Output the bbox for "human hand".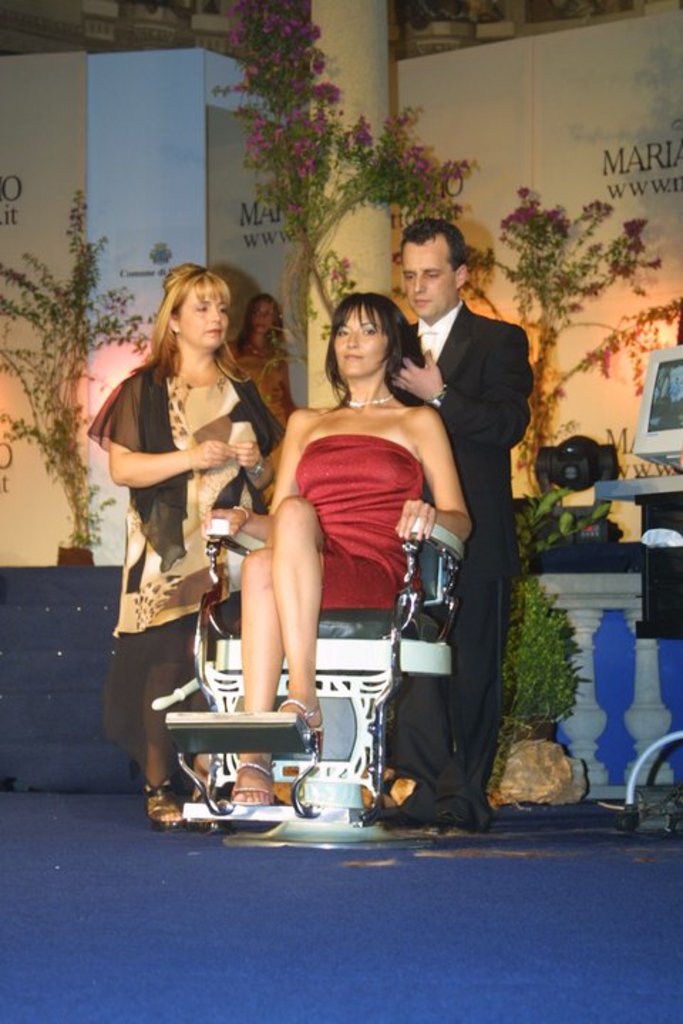
bbox(199, 506, 249, 546).
